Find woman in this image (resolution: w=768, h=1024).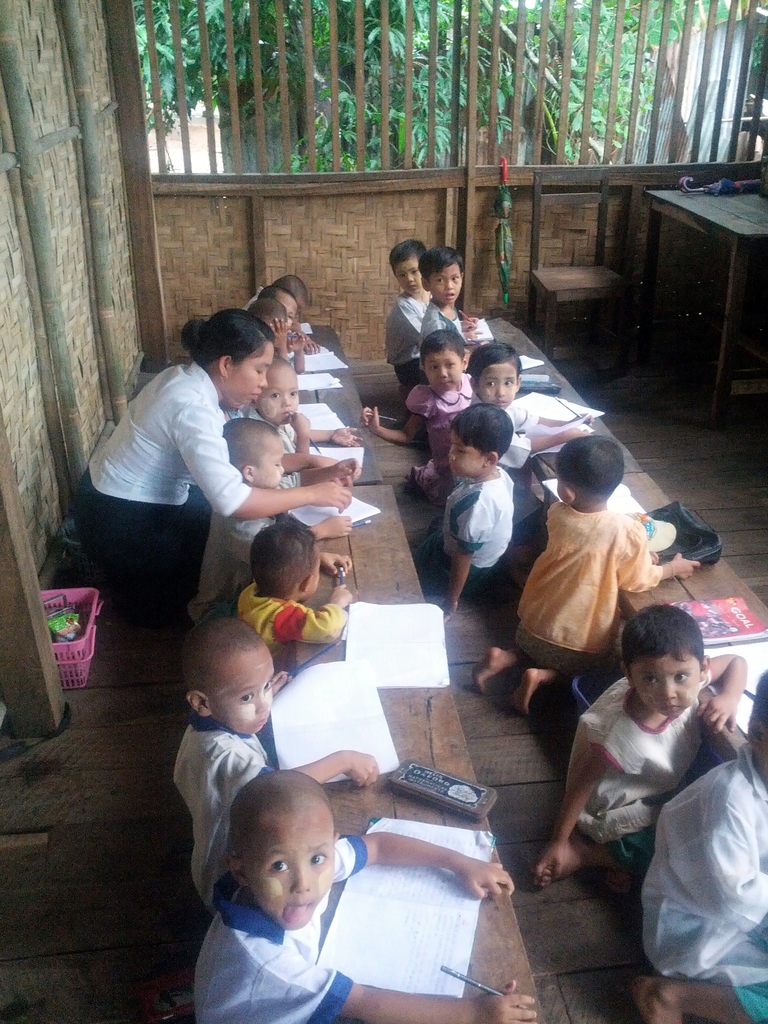
crop(51, 314, 358, 628).
